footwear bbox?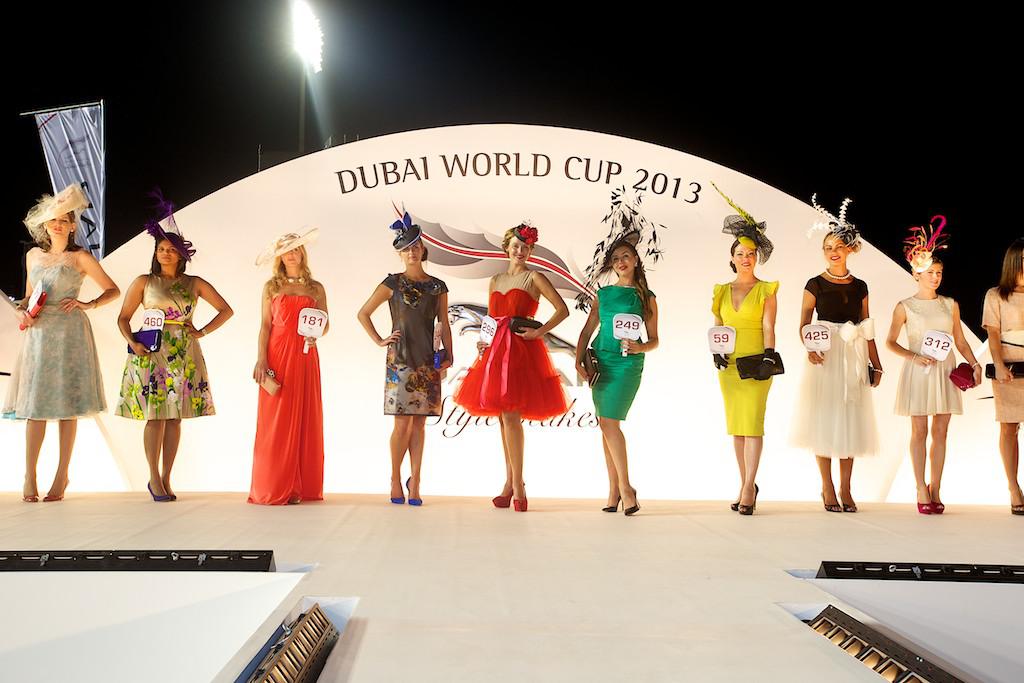
388,477,404,502
